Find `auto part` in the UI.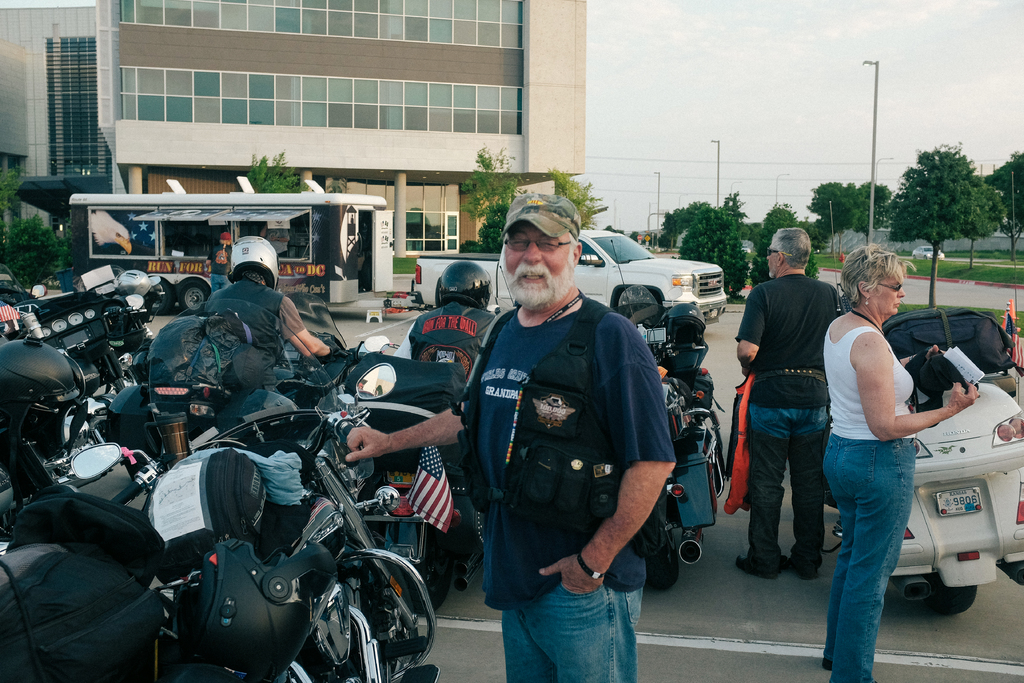
UI element at (623, 251, 696, 305).
